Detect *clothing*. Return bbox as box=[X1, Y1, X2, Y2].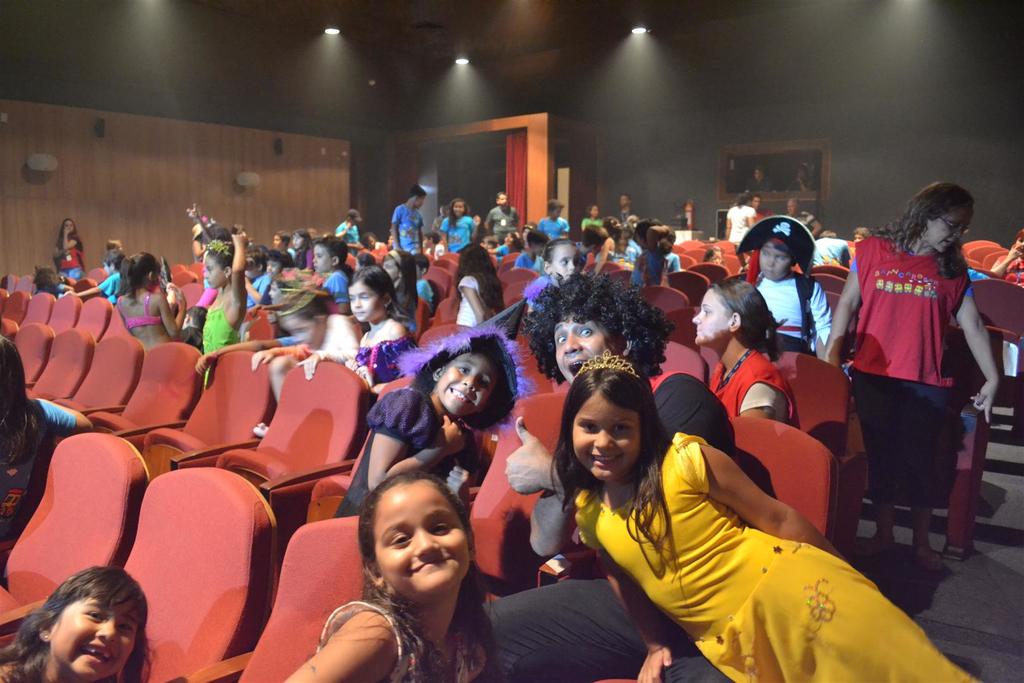
box=[319, 580, 488, 680].
